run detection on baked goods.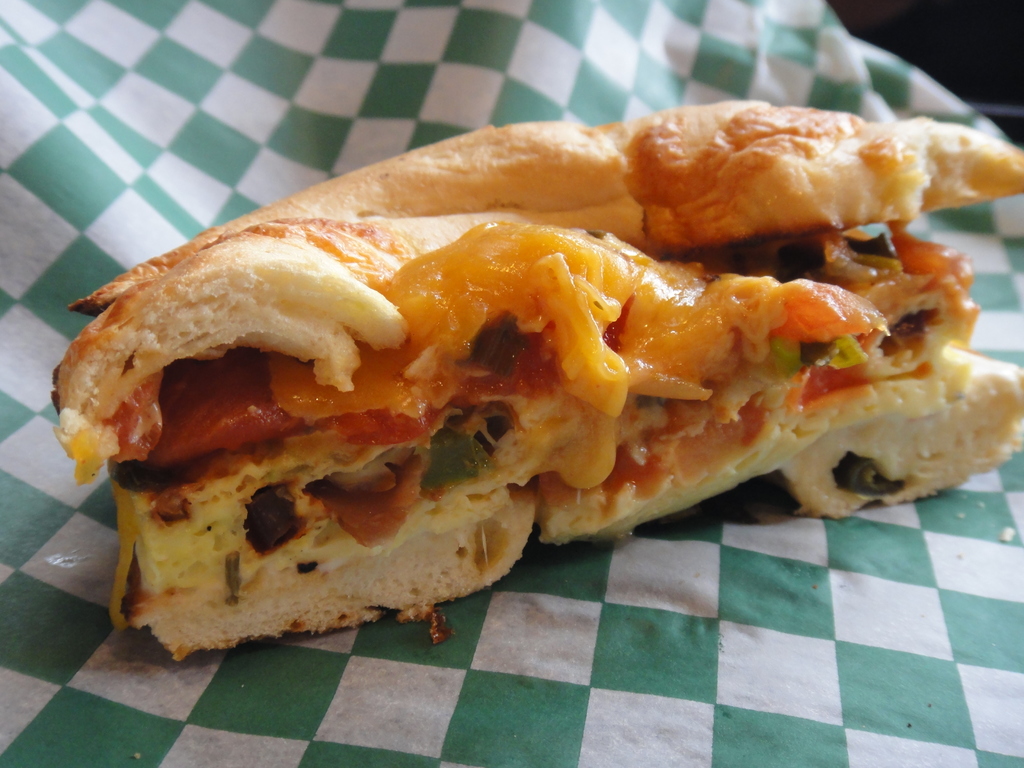
Result: bbox=[44, 87, 1023, 669].
